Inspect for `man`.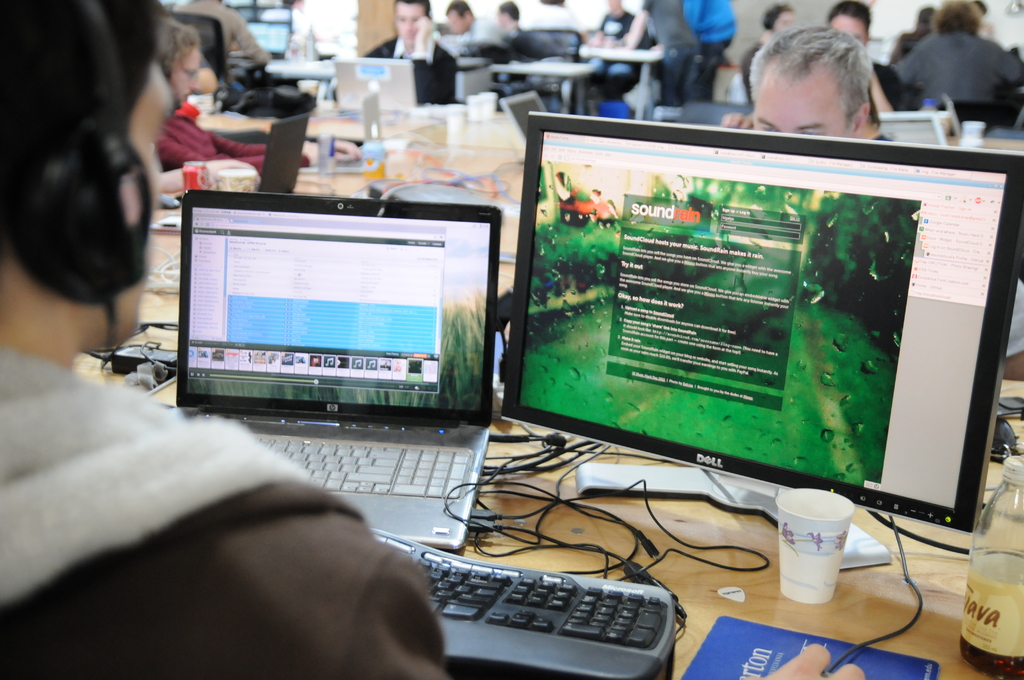
Inspection: rect(0, 0, 863, 679).
